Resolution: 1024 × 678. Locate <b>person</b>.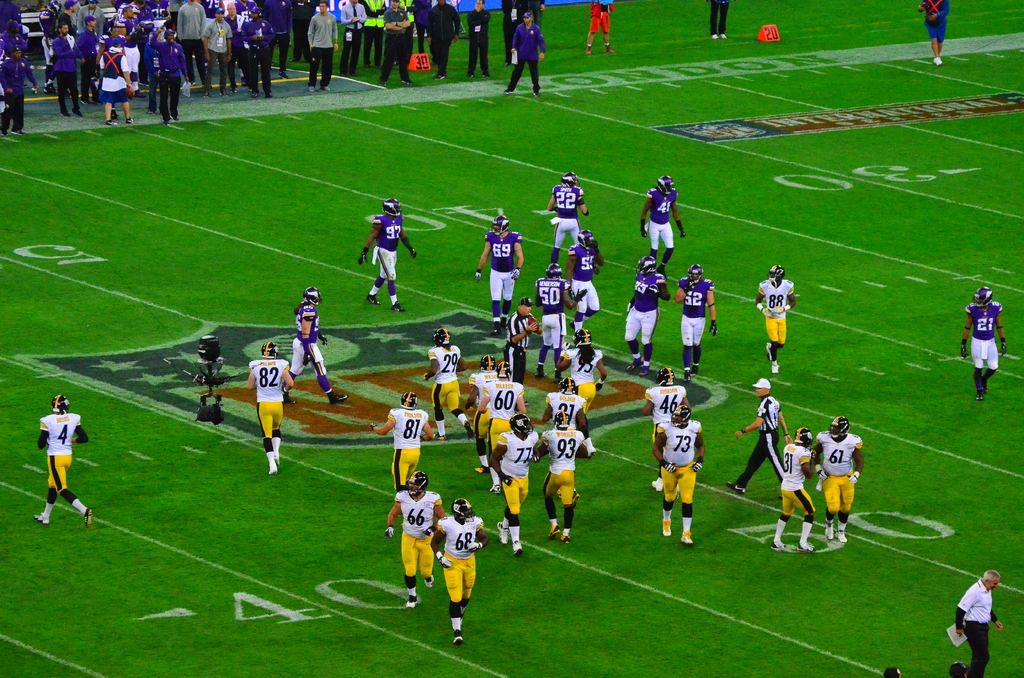
Rect(29, 382, 77, 531).
